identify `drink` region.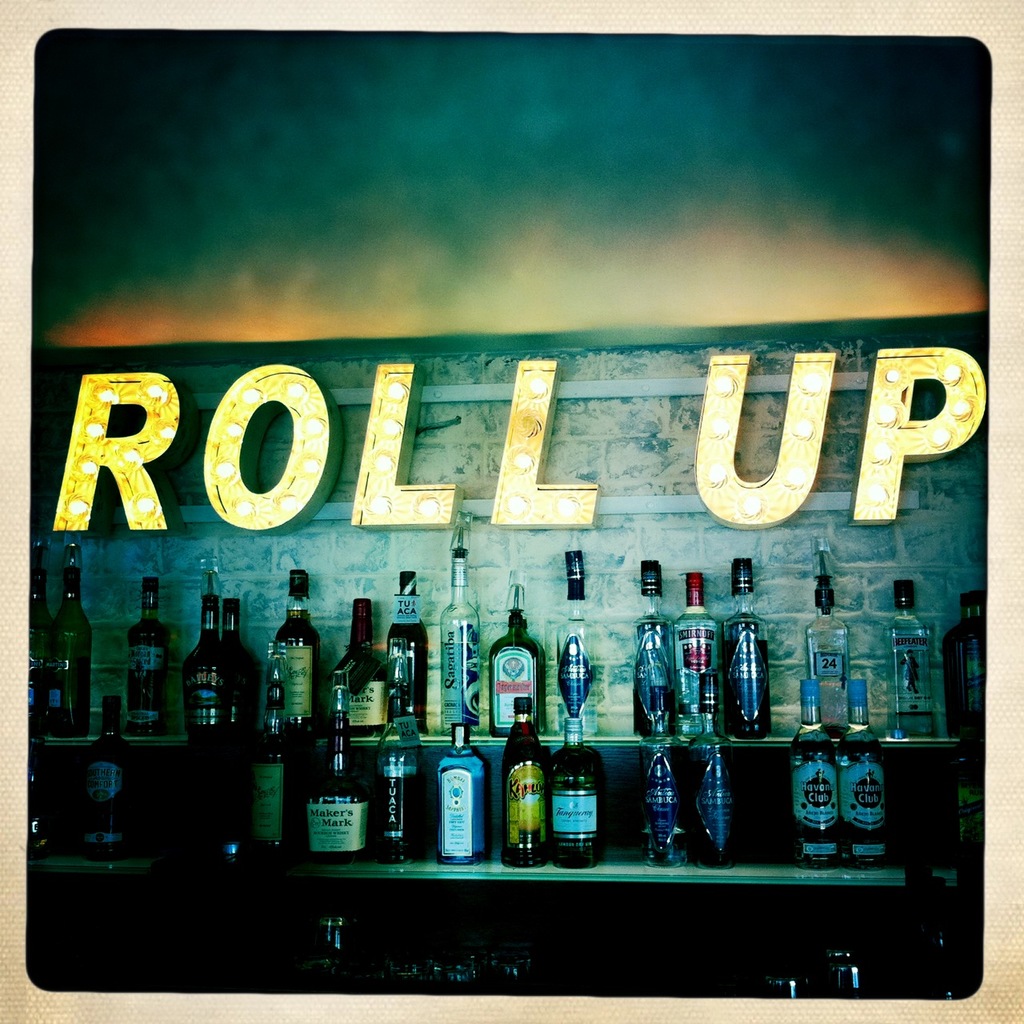
Region: 804/546/854/735.
